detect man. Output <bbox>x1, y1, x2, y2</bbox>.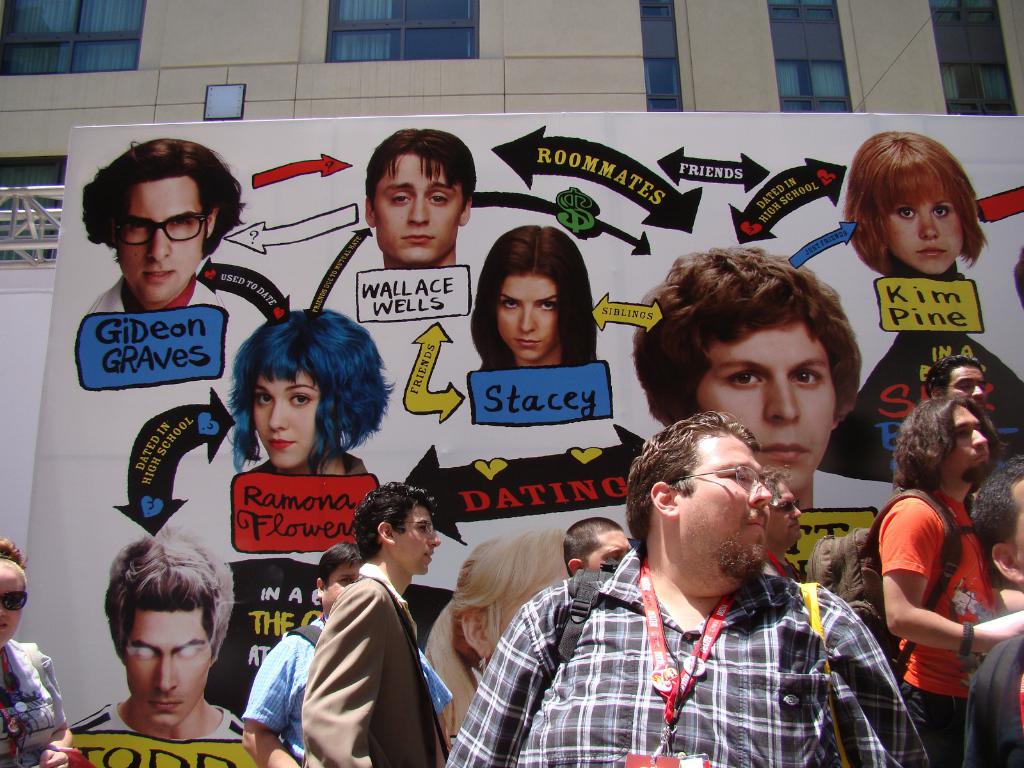
<bbox>963, 455, 1023, 767</bbox>.
